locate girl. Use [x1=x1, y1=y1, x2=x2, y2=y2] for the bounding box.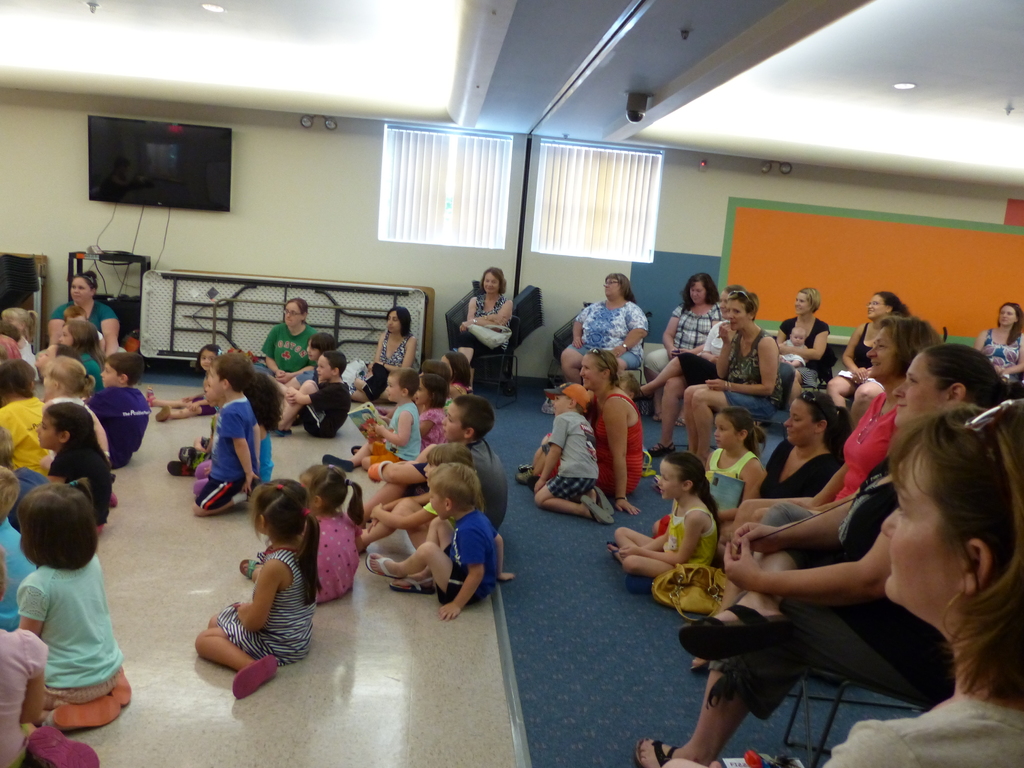
[x1=606, y1=450, x2=717, y2=591].
